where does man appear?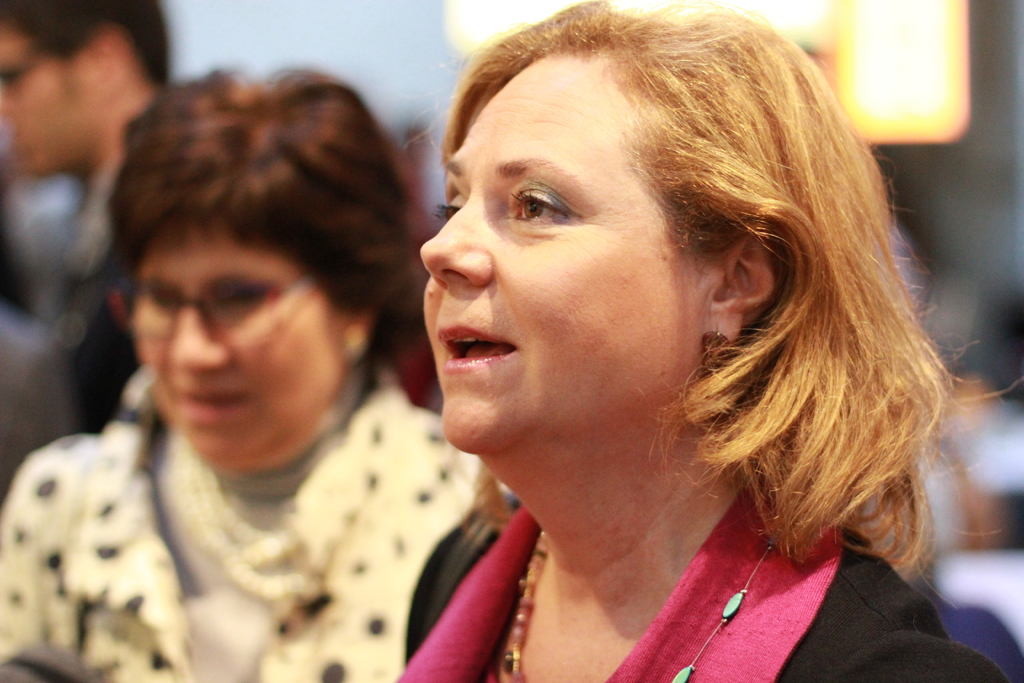
Appears at [1,0,164,426].
